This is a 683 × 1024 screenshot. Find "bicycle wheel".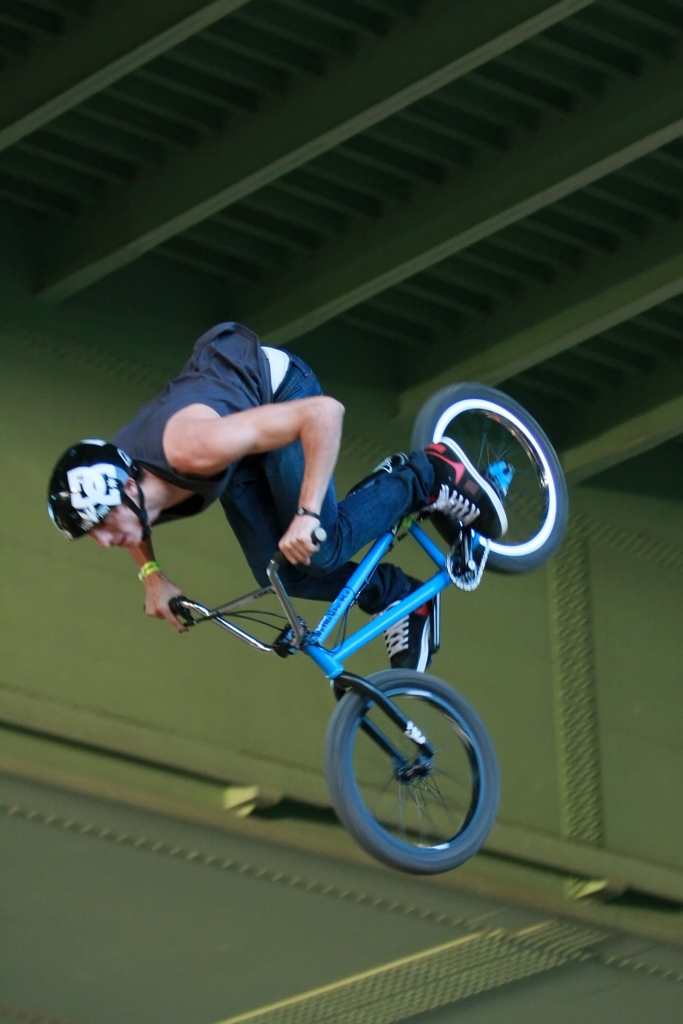
Bounding box: (313, 667, 509, 879).
